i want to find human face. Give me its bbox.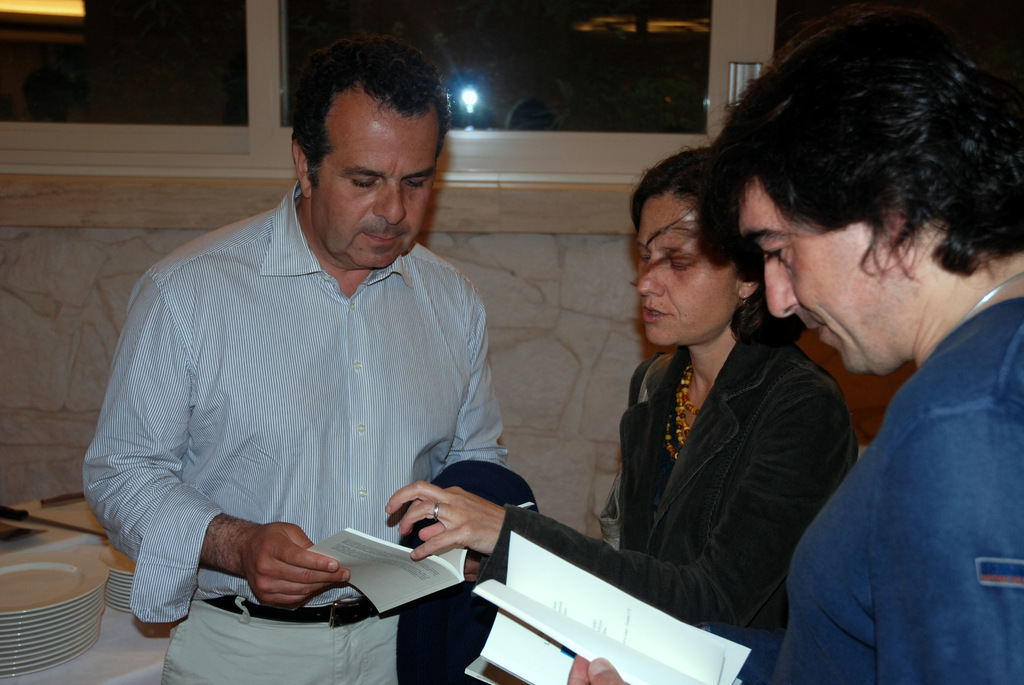
pyautogui.locateOnScreen(639, 187, 741, 345).
